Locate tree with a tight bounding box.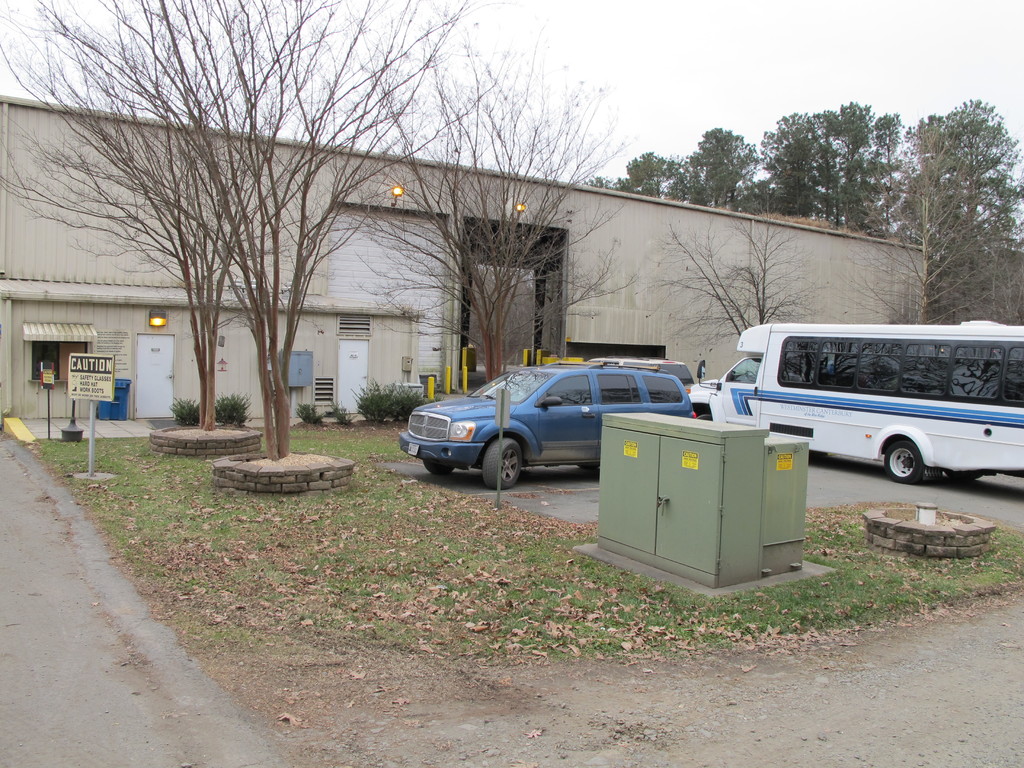
region(334, 23, 646, 388).
